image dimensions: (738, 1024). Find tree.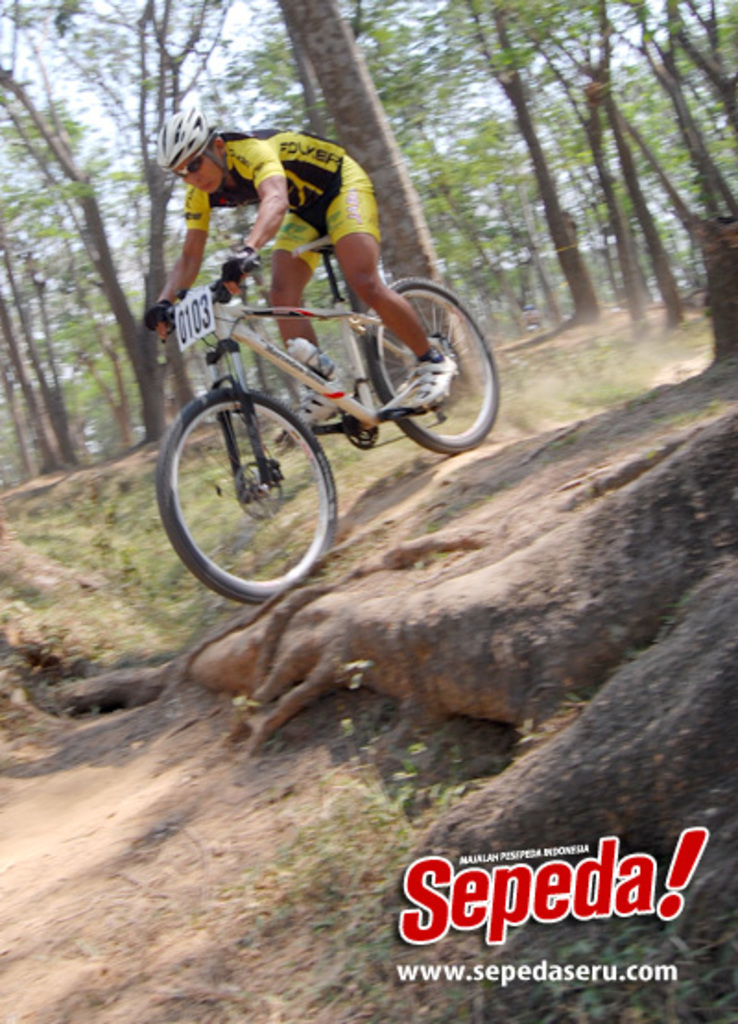
[left=0, top=177, right=85, bottom=474].
